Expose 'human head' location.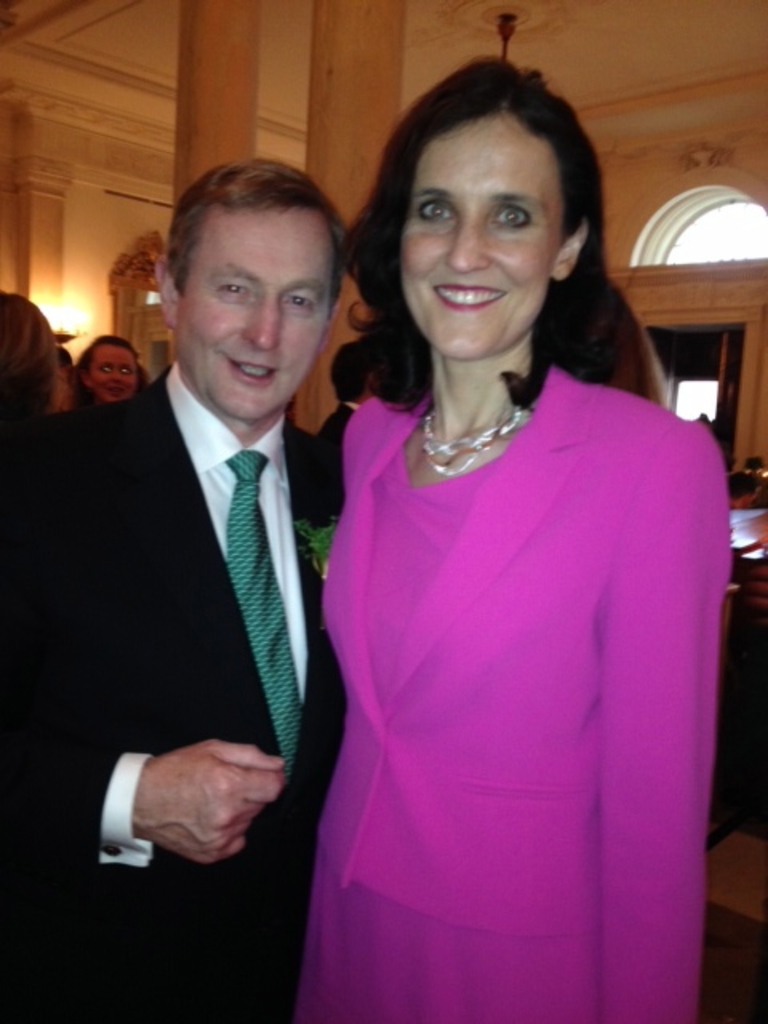
Exposed at box=[150, 165, 339, 424].
